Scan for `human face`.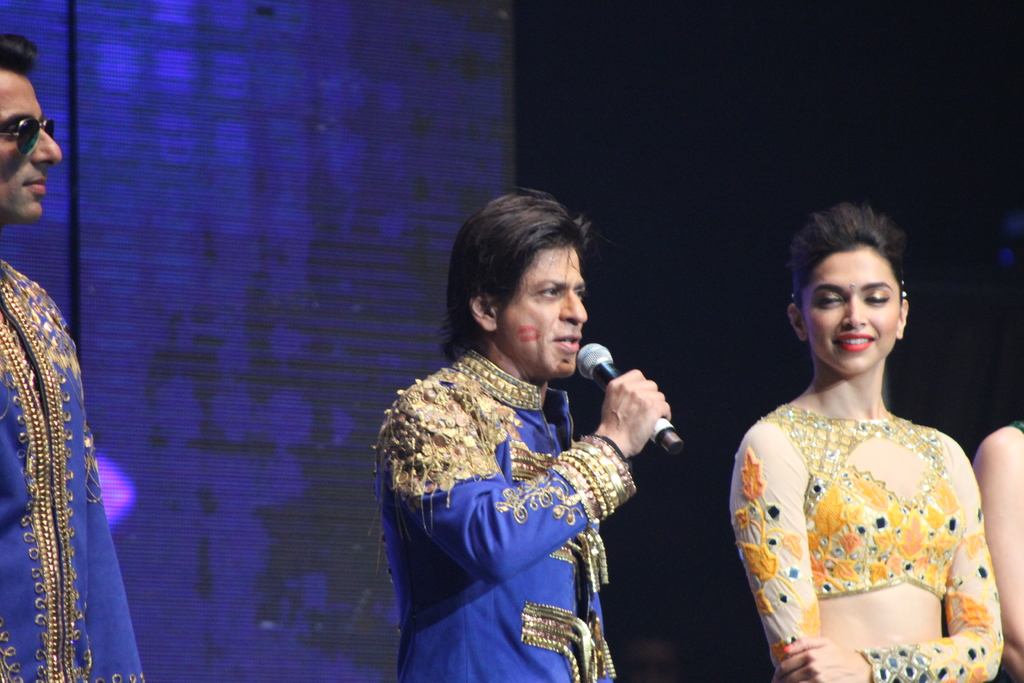
Scan result: bbox=(499, 247, 595, 375).
